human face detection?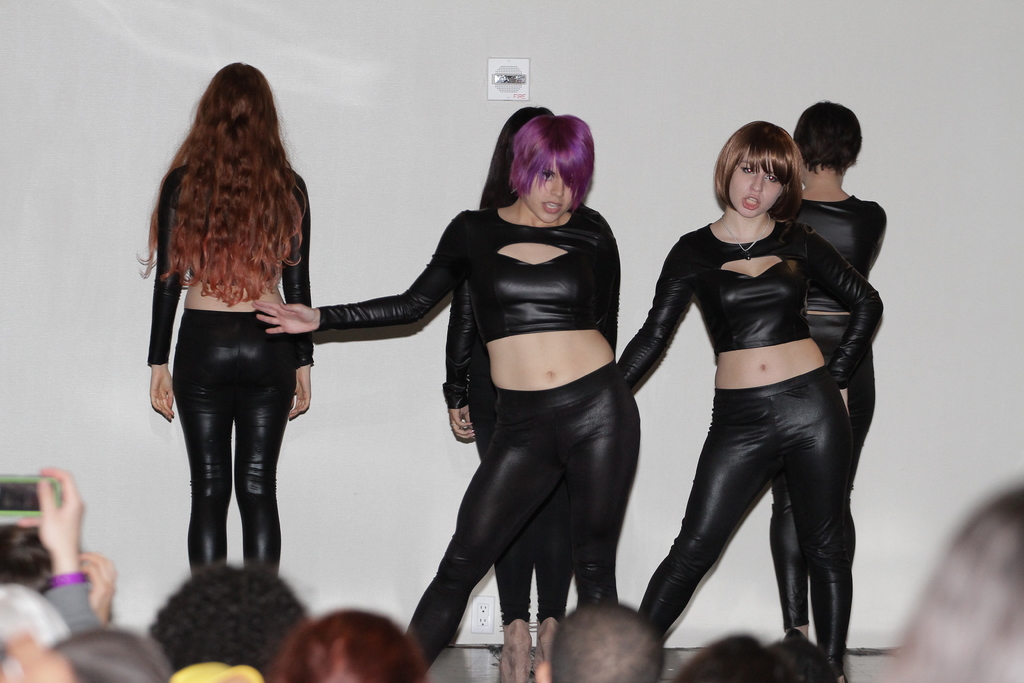
(521,163,572,219)
